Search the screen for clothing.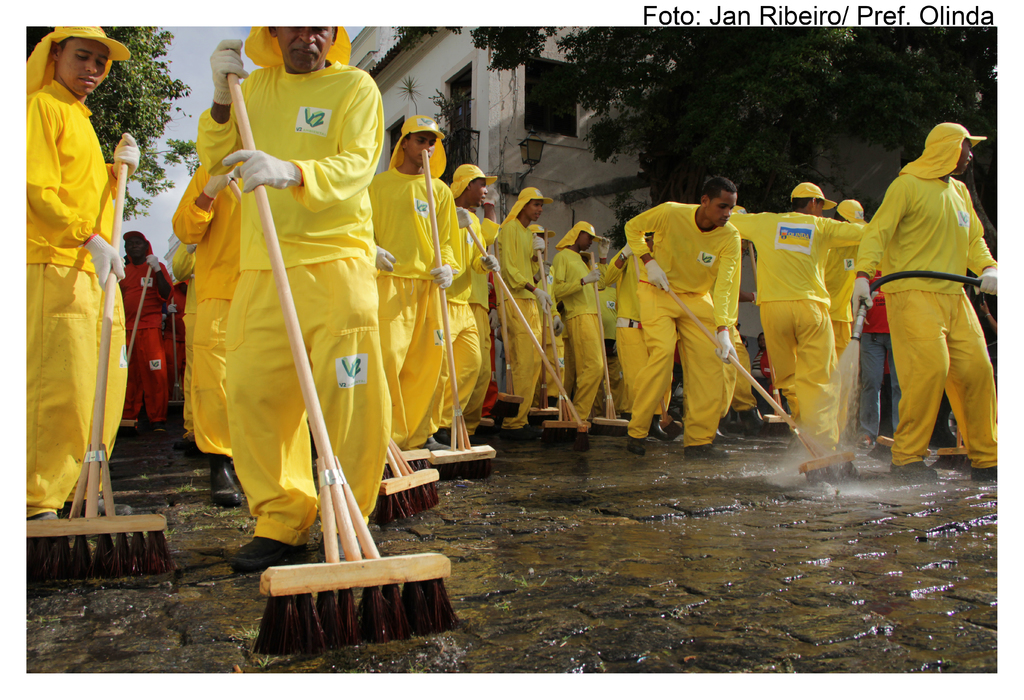
Found at 726, 204, 867, 449.
